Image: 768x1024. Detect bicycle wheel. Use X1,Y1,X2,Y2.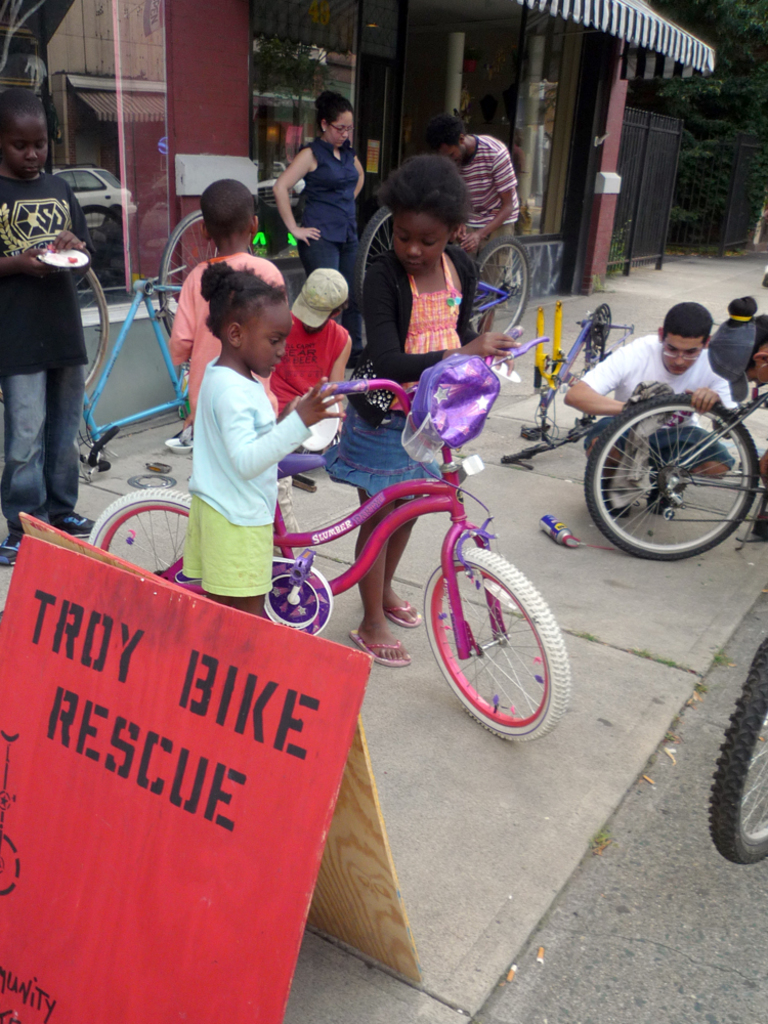
0,260,110,391.
